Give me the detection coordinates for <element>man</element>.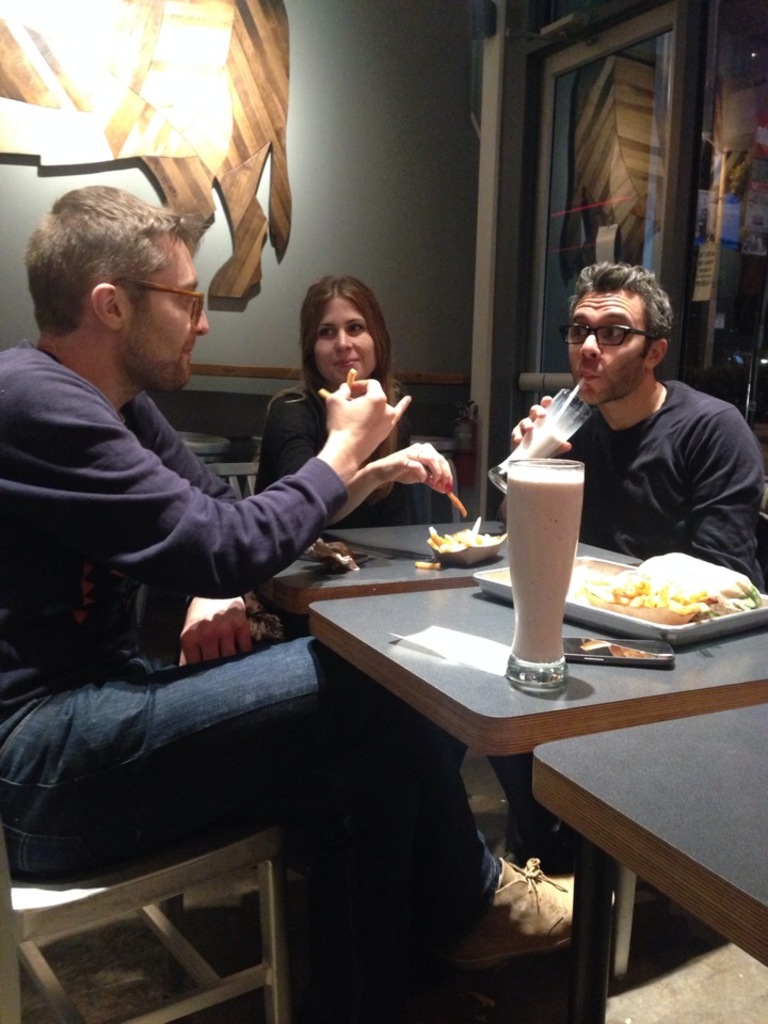
<region>0, 185, 623, 991</region>.
